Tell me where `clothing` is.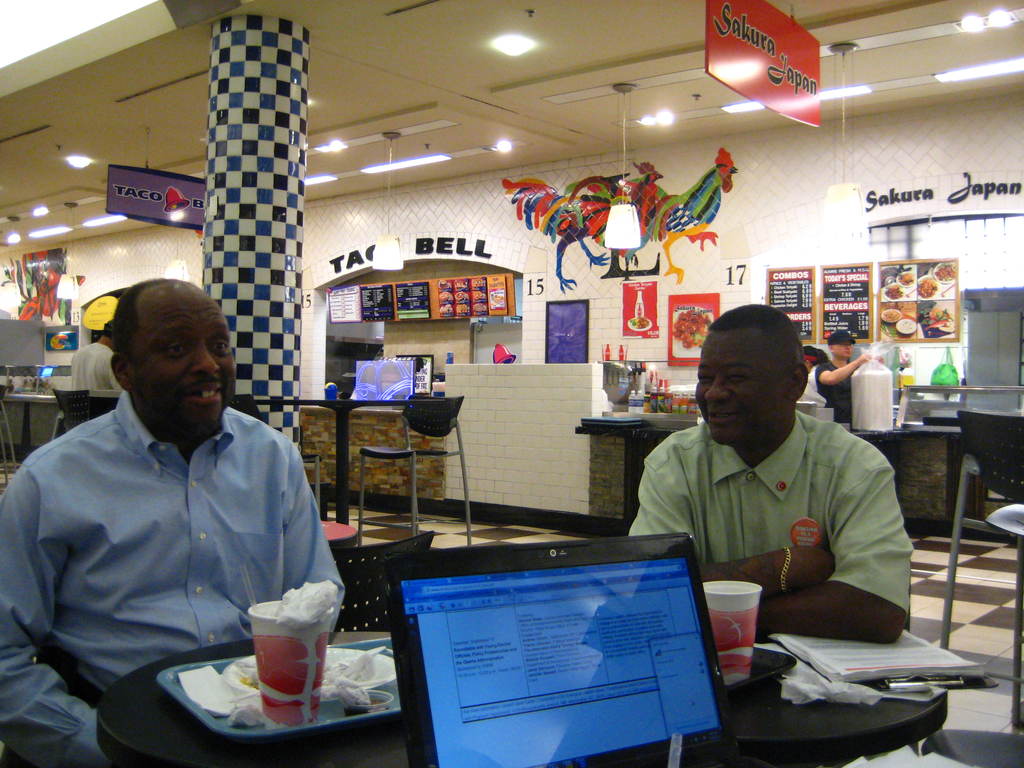
`clothing` is at (x1=63, y1=342, x2=122, y2=397).
